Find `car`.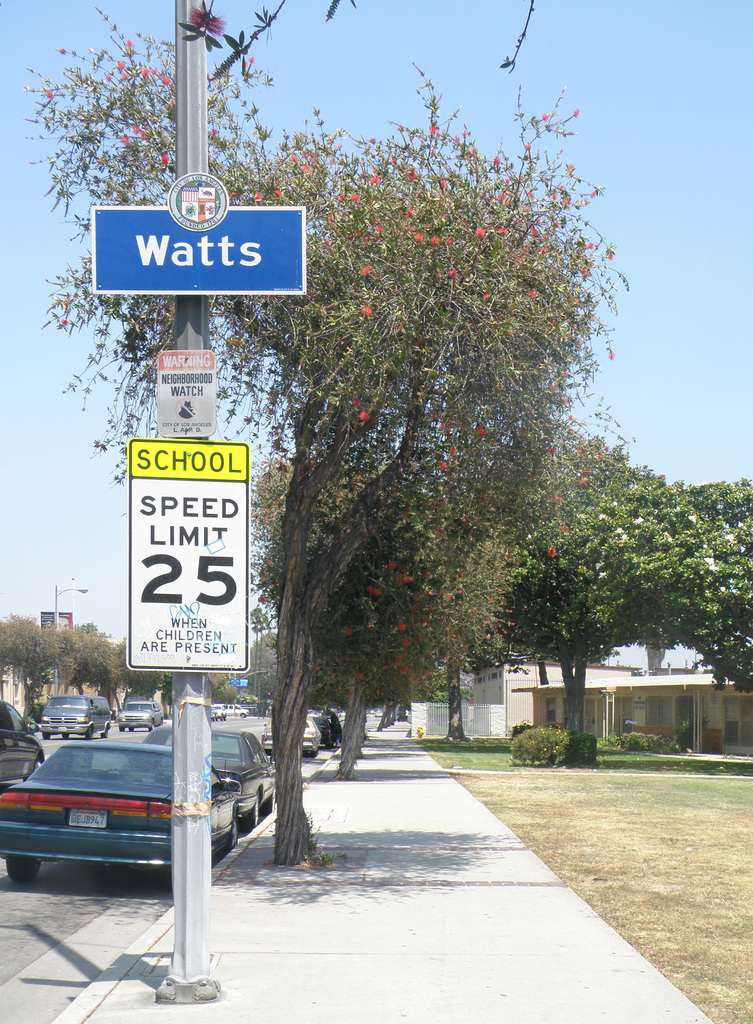
(211, 704, 222, 717).
